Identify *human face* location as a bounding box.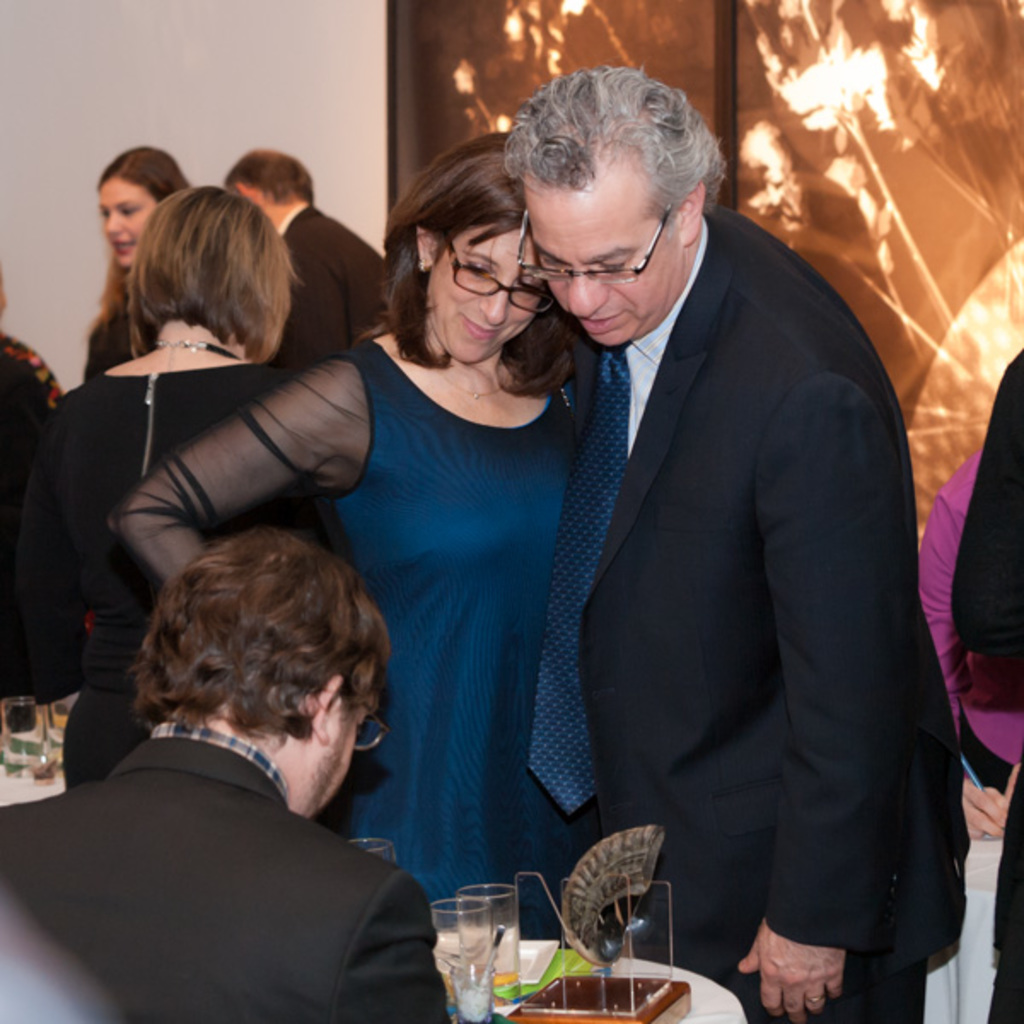
529, 191, 683, 348.
